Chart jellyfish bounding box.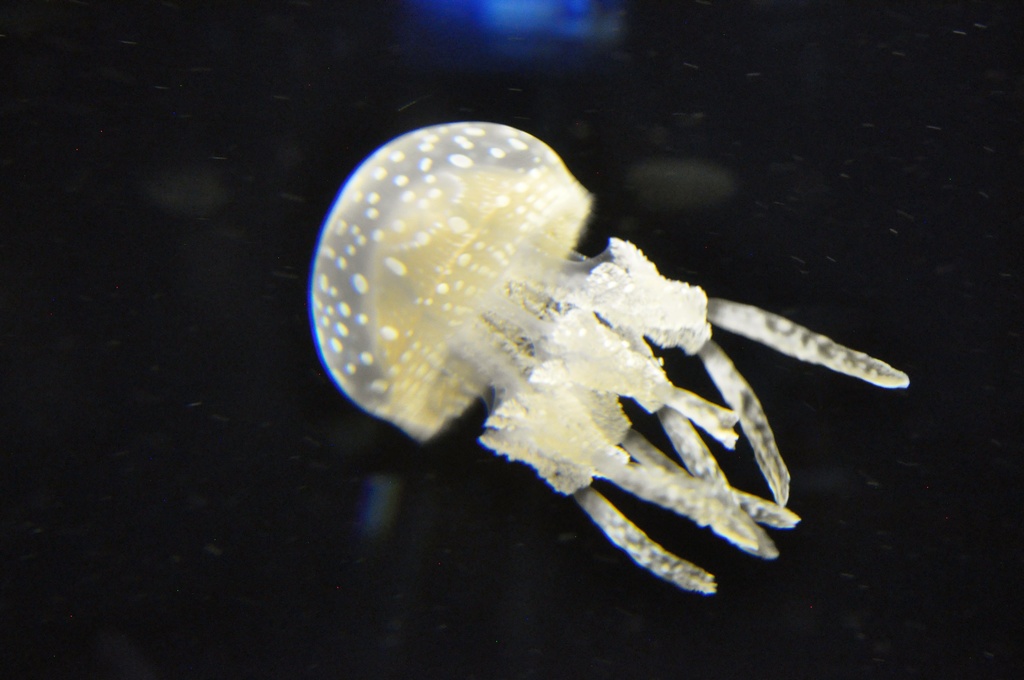
Charted: (304, 113, 908, 594).
